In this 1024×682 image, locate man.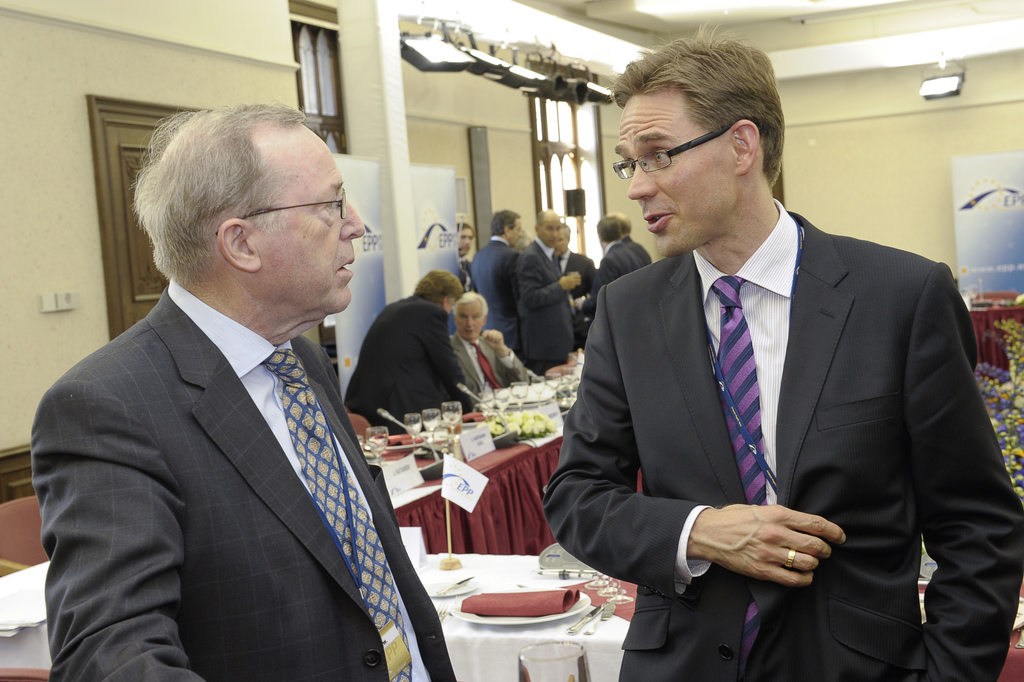
Bounding box: BBox(346, 268, 467, 436).
